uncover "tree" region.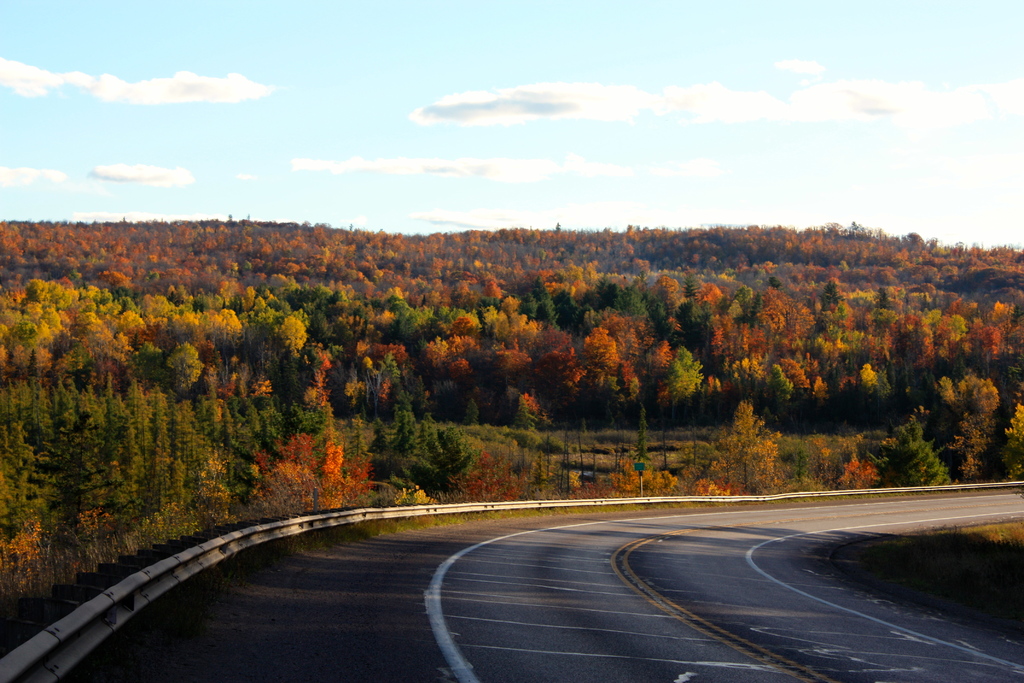
Uncovered: [870,417,959,490].
